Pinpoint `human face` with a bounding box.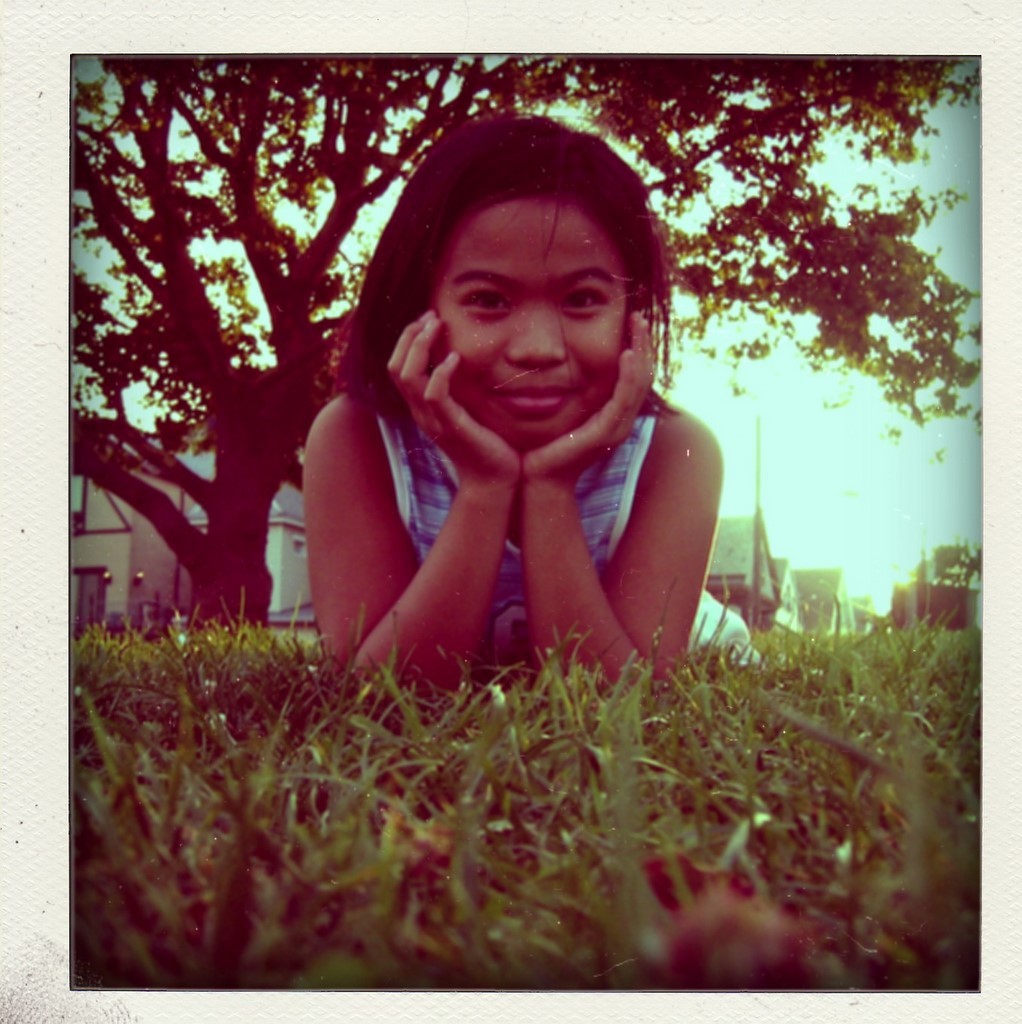
locate(433, 201, 633, 440).
